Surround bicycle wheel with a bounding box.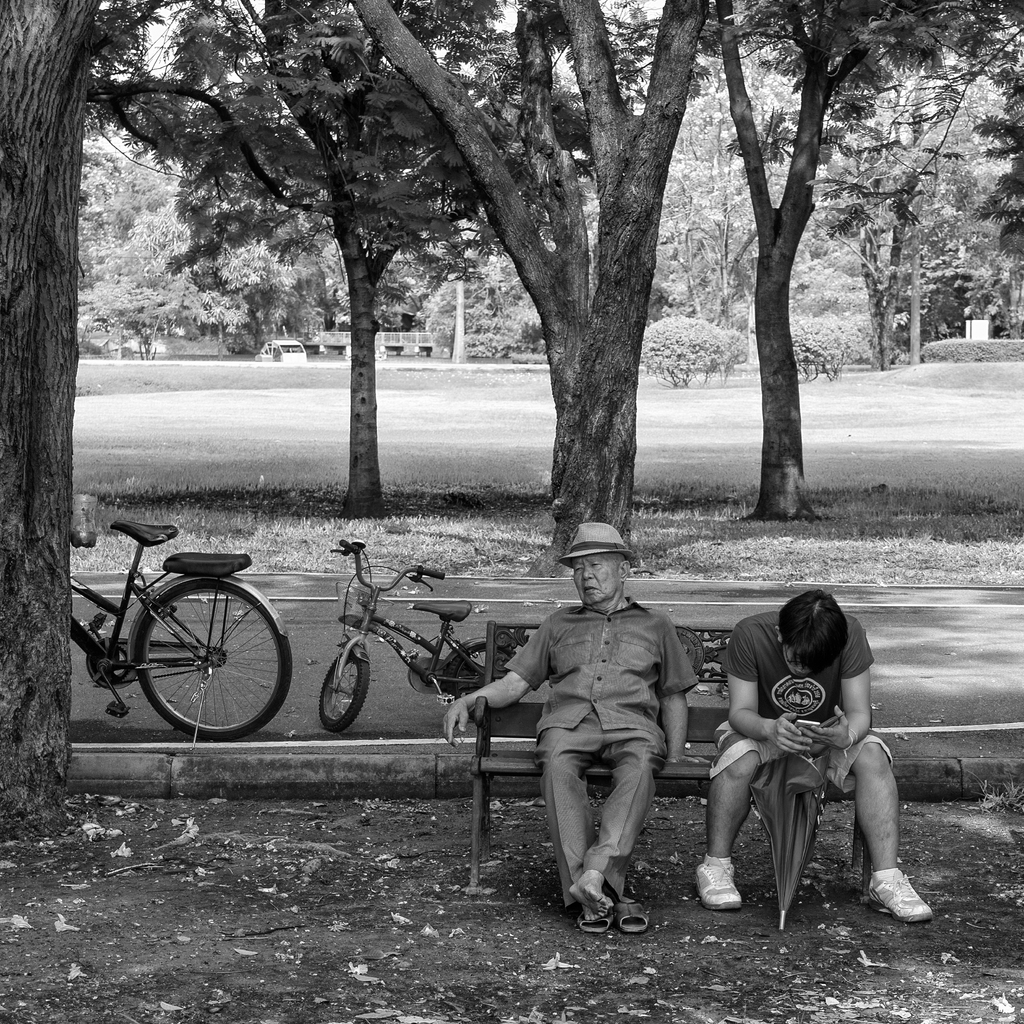
crop(109, 575, 283, 742).
